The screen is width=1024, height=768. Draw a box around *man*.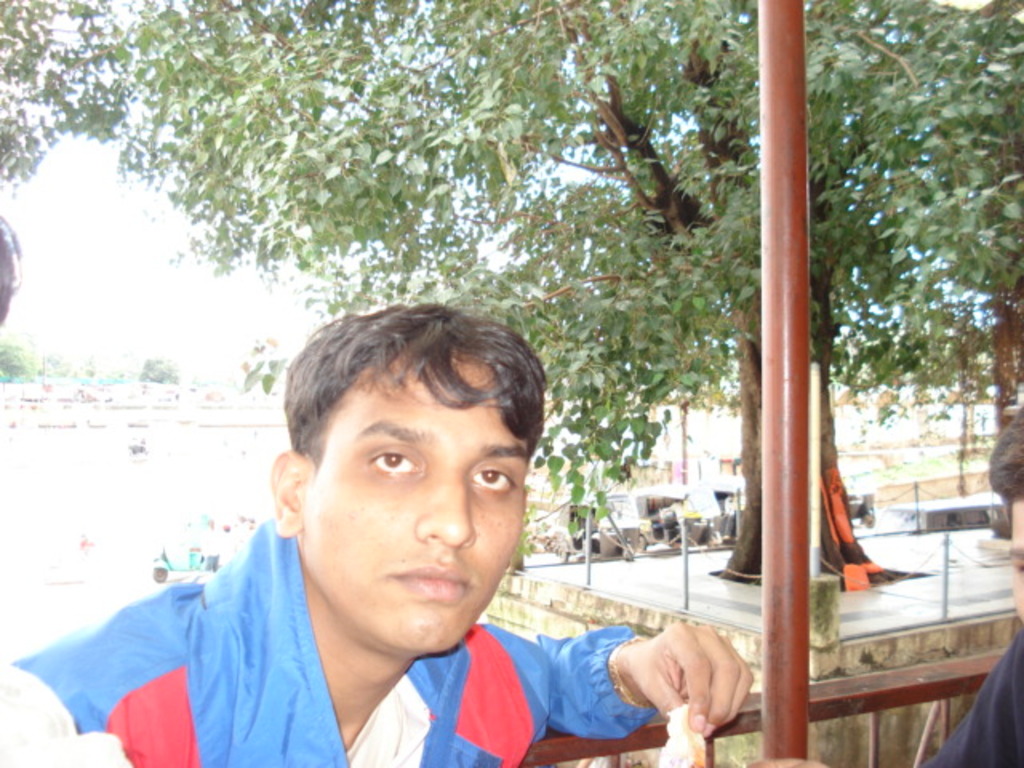
{"left": 0, "top": 304, "right": 763, "bottom": 766}.
